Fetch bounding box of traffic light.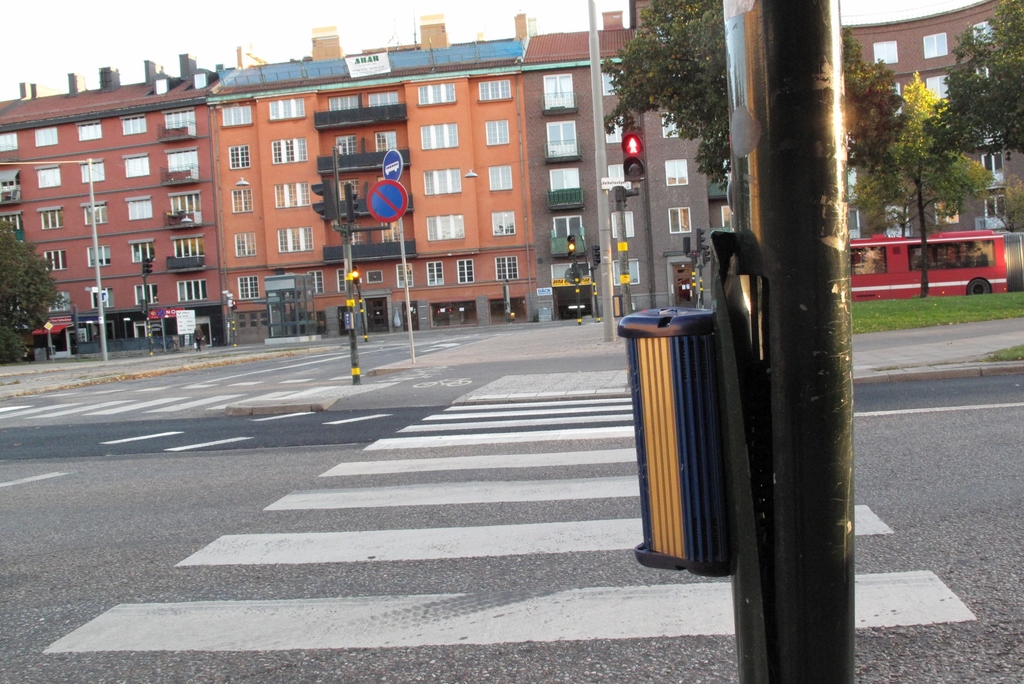
Bbox: [left=346, top=184, right=362, bottom=222].
